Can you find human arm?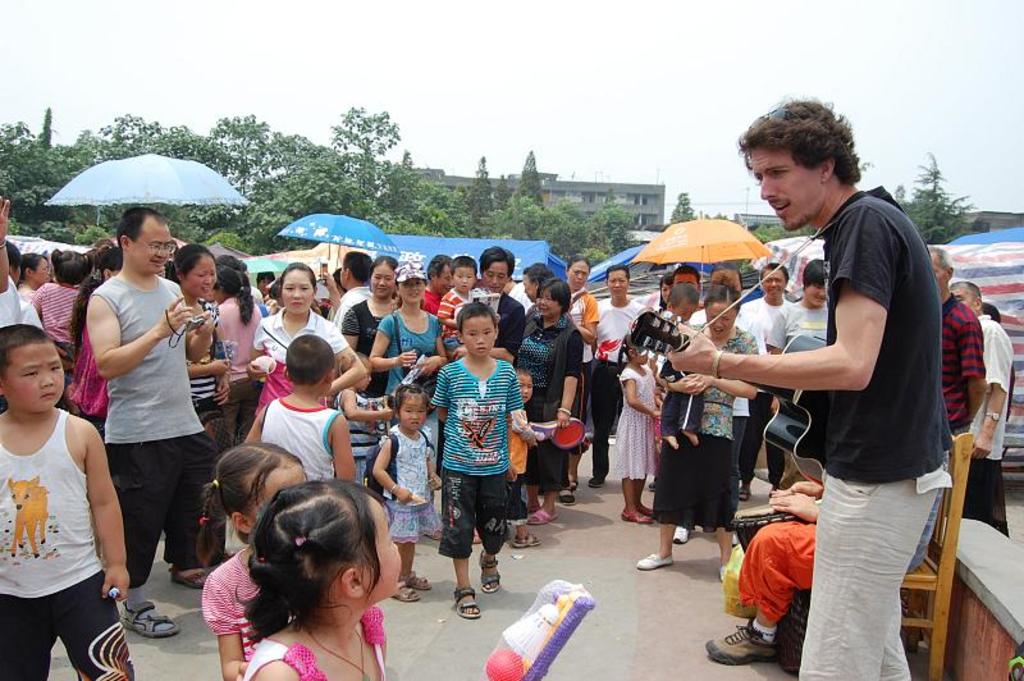
Yes, bounding box: bbox=(960, 302, 992, 433).
